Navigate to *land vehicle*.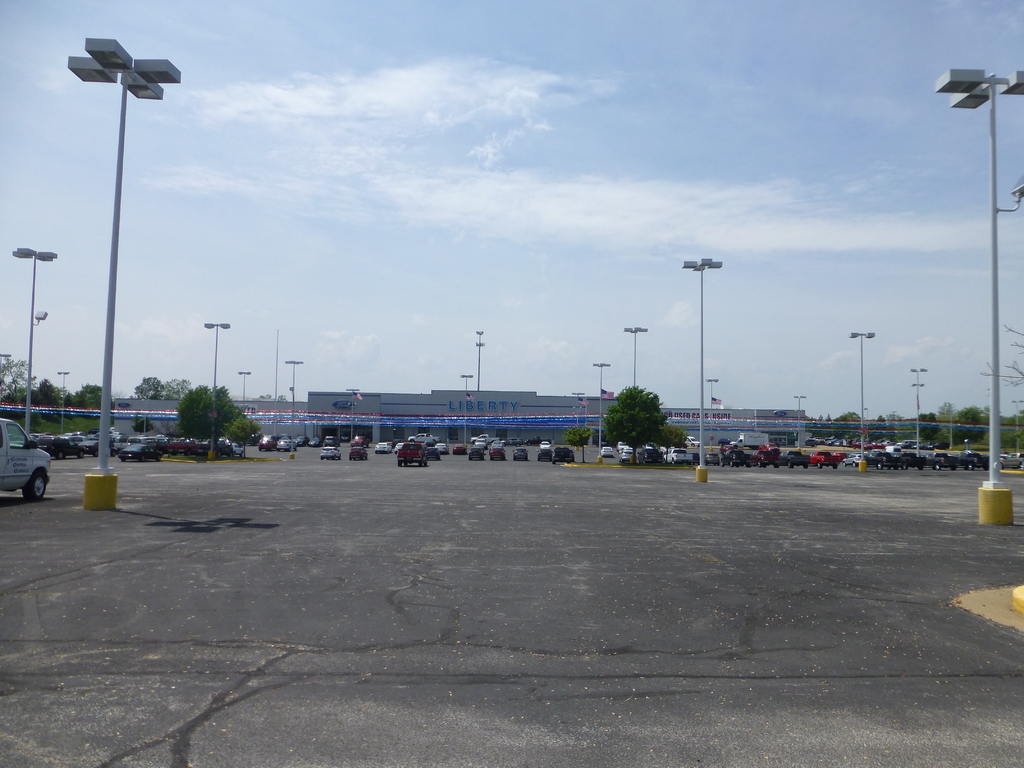
Navigation target: BBox(814, 451, 836, 465).
